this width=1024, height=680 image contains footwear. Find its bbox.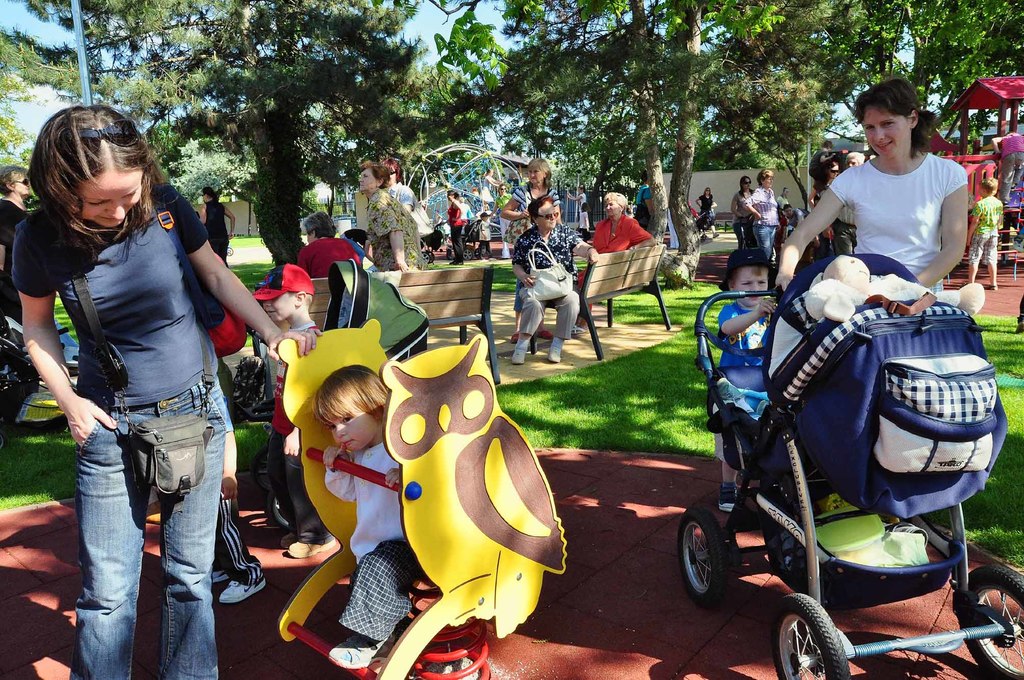
detection(512, 344, 528, 366).
